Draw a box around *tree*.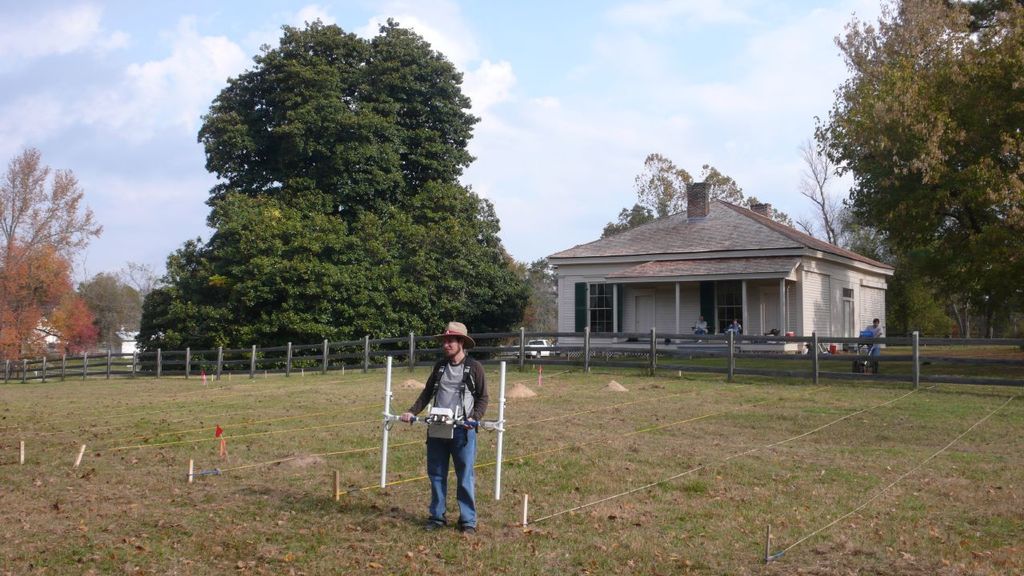
bbox=(165, 37, 480, 353).
